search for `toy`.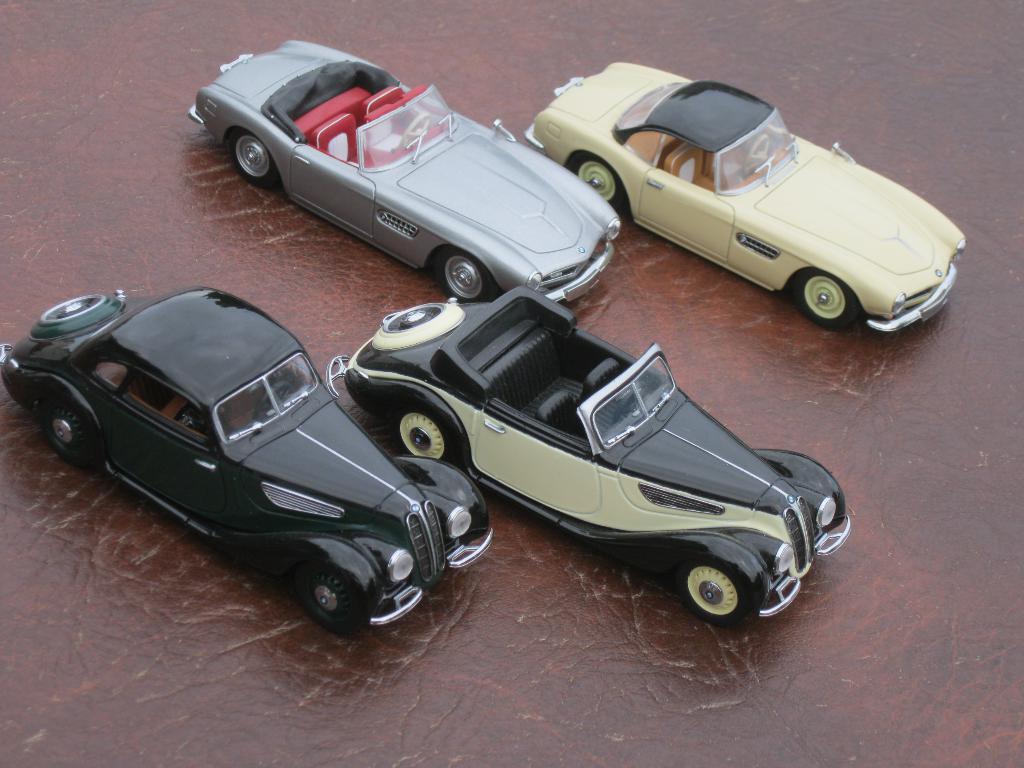
Found at (0,290,493,633).
